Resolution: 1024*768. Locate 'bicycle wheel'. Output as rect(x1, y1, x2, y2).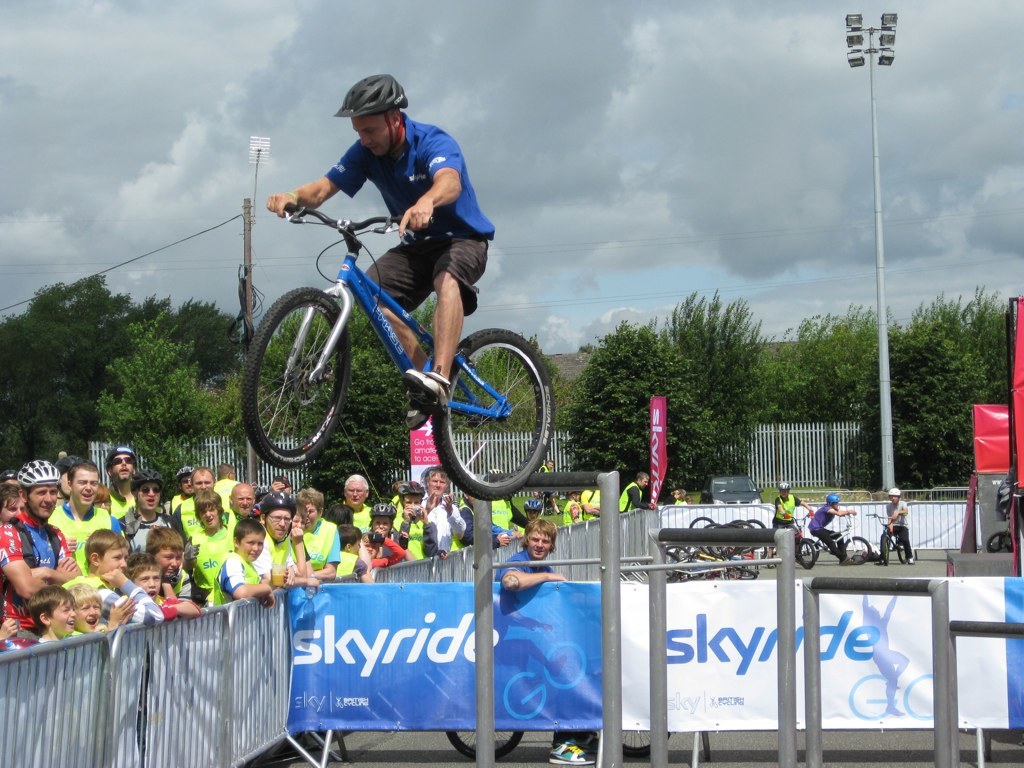
rect(239, 283, 350, 470).
